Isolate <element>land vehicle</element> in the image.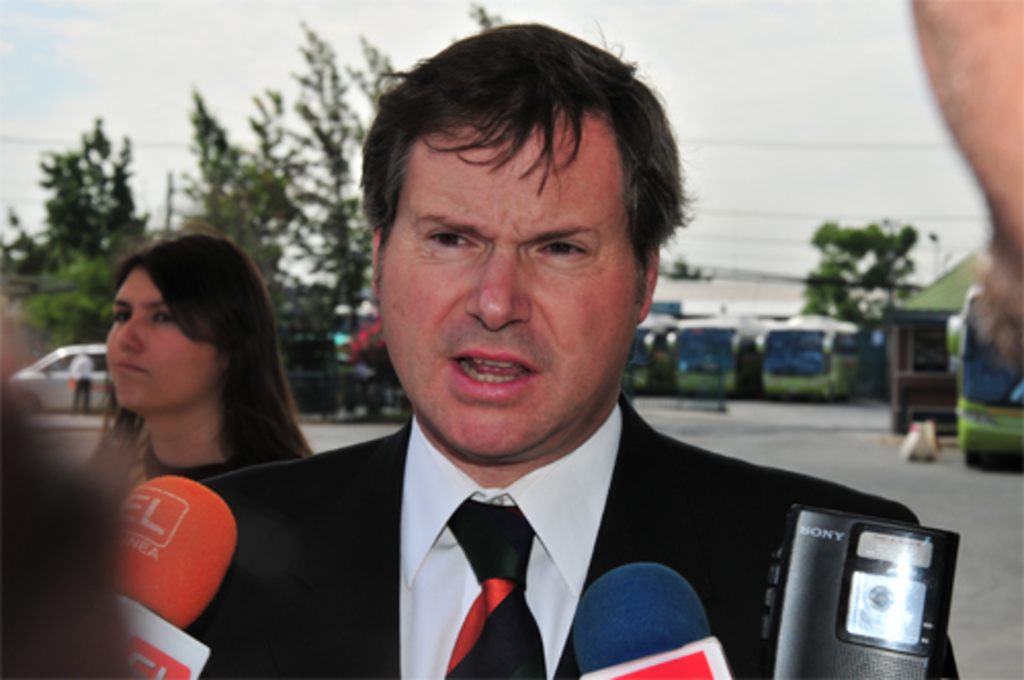
Isolated region: <bbox>635, 320, 678, 387</bbox>.
